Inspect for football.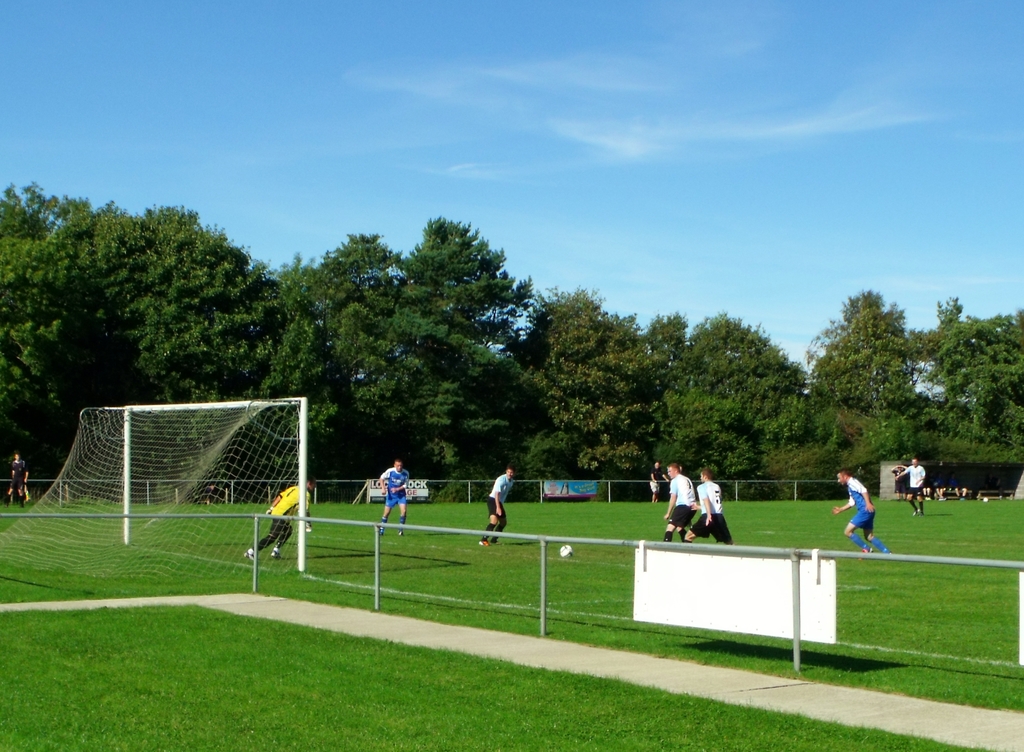
Inspection: 560, 546, 573, 557.
